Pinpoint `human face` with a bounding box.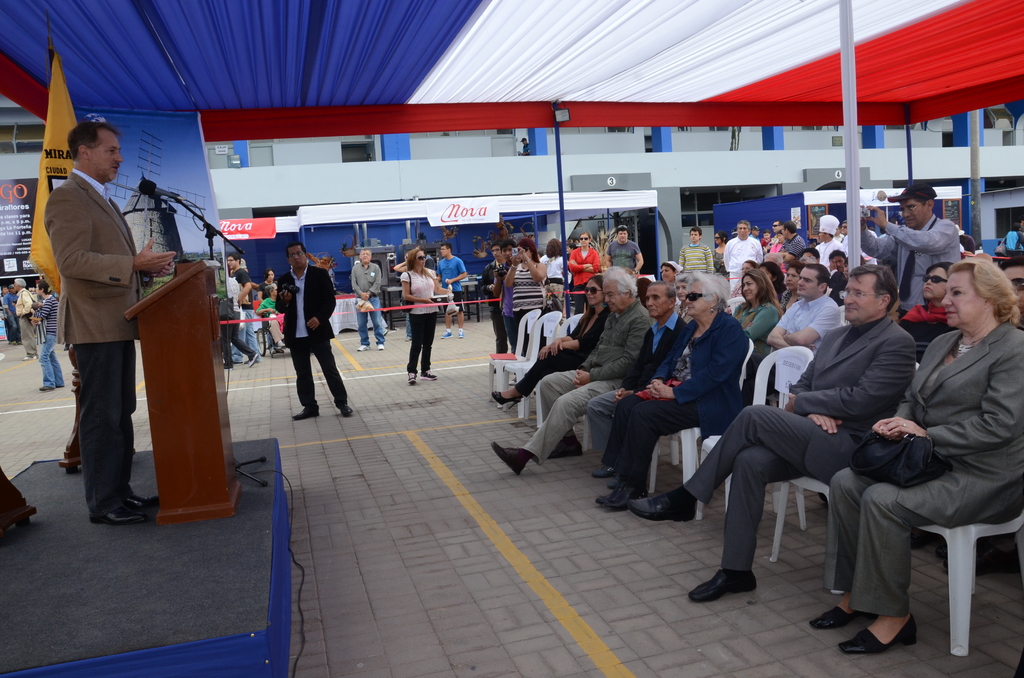
rect(714, 232, 719, 248).
